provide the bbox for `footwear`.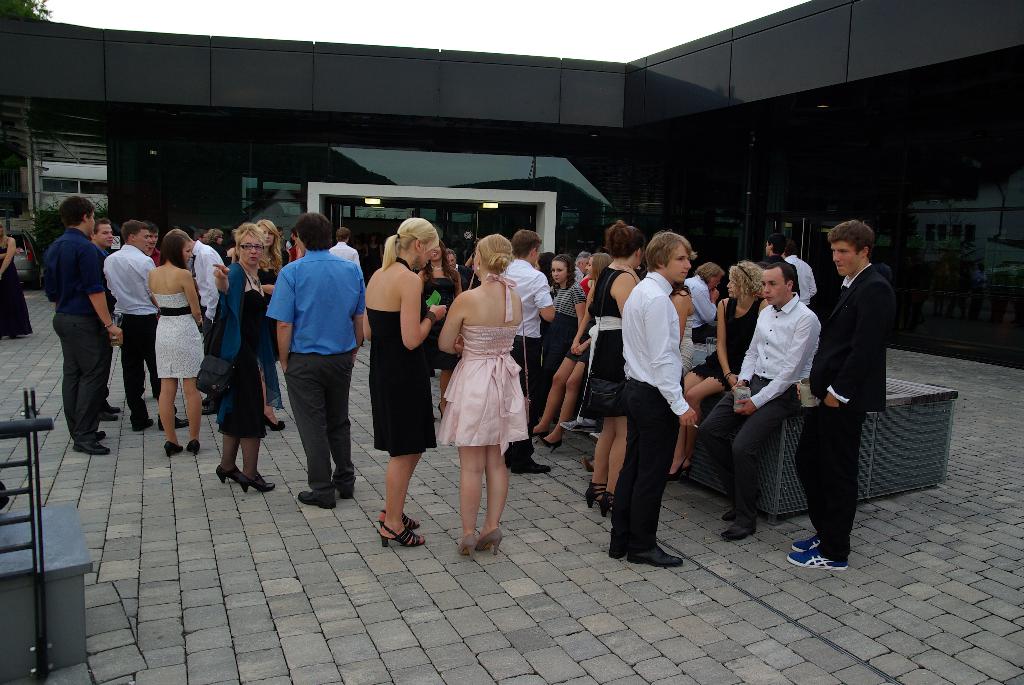
pyautogui.locateOnScreen(298, 489, 335, 508).
